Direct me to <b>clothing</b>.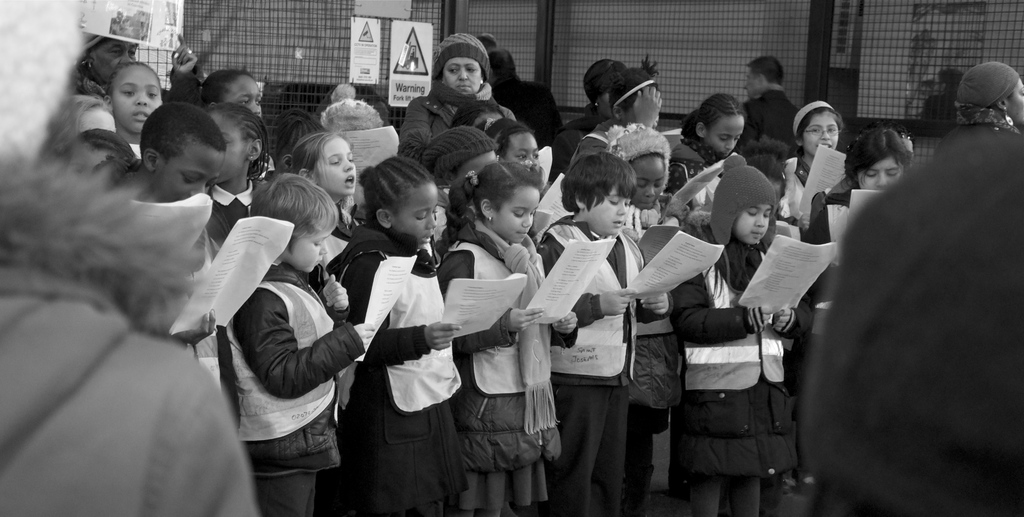
Direction: {"left": 534, "top": 222, "right": 677, "bottom": 390}.
